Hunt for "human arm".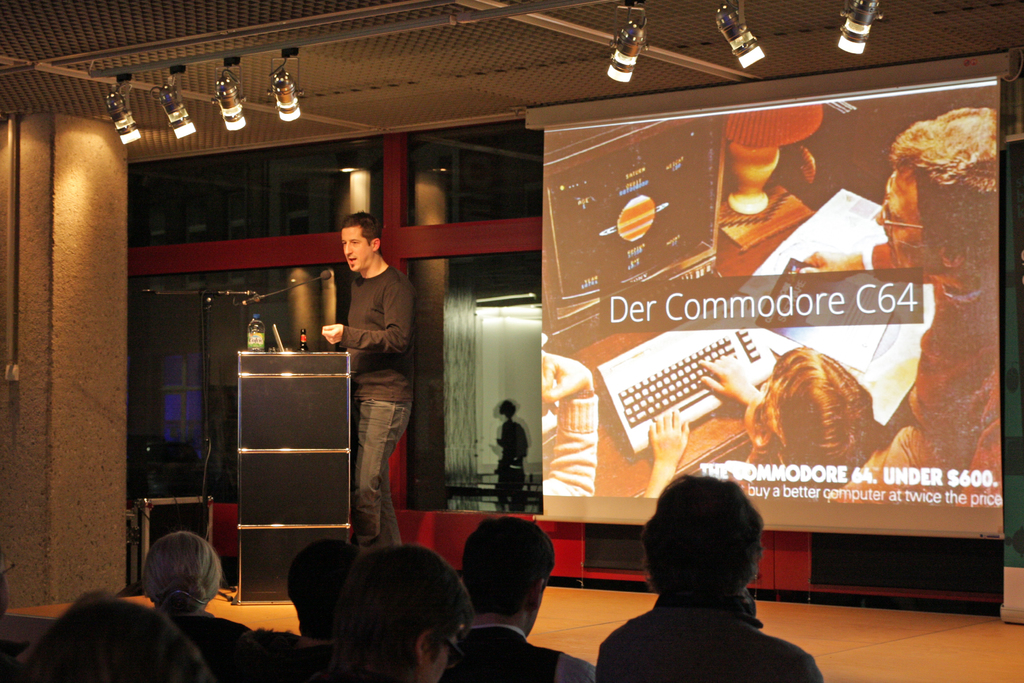
Hunted down at {"x1": 323, "y1": 283, "x2": 412, "y2": 350}.
